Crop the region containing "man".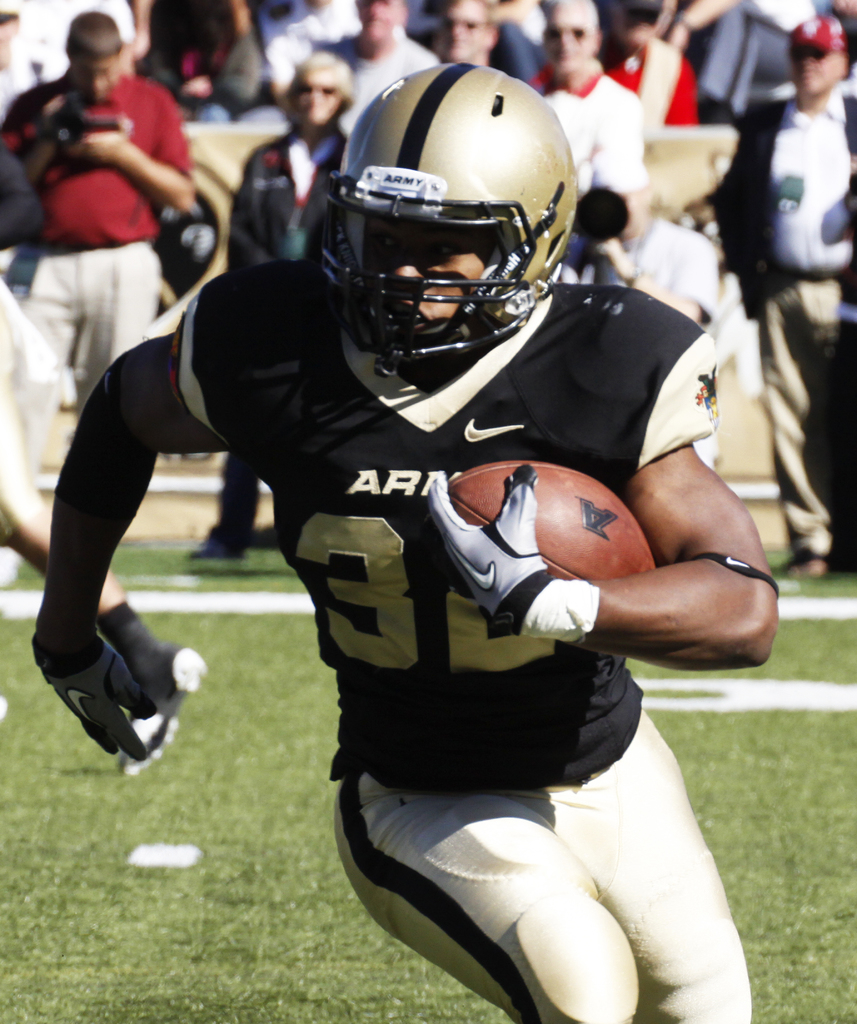
Crop region: rect(310, 0, 440, 113).
